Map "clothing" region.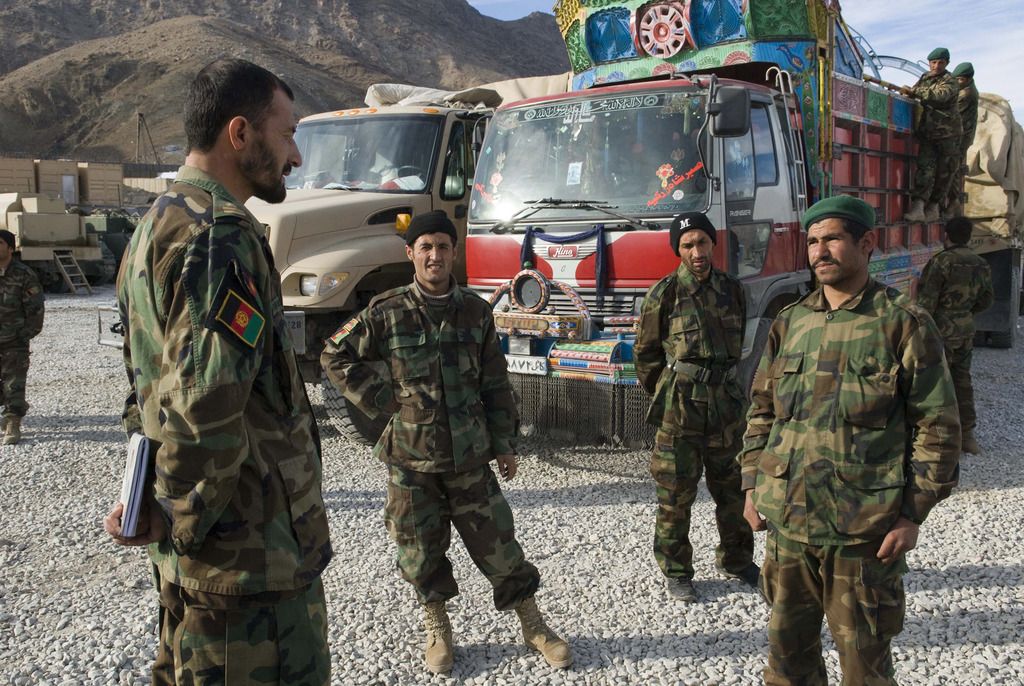
Mapped to 0,252,43,415.
